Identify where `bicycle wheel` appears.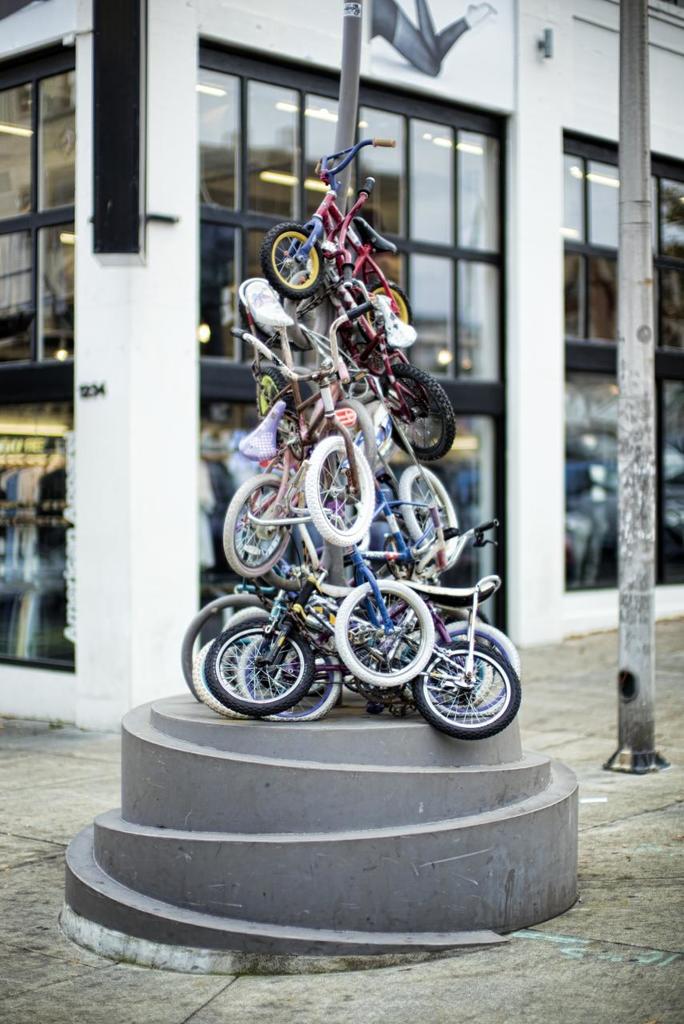
Appears at (398,458,462,555).
